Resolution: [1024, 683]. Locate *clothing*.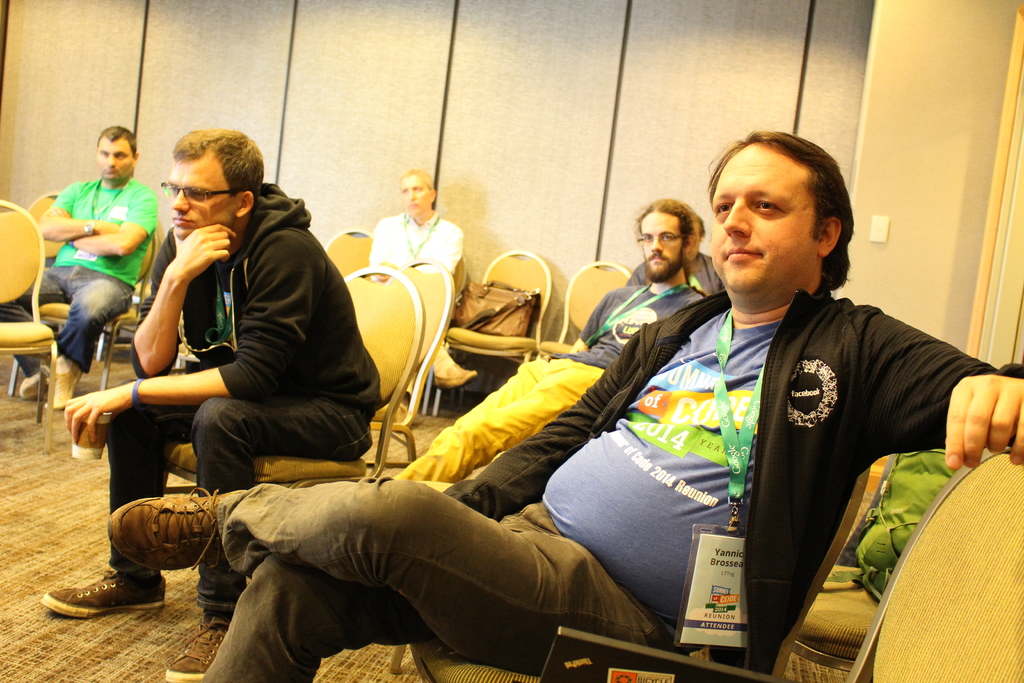
l=630, t=251, r=731, b=298.
